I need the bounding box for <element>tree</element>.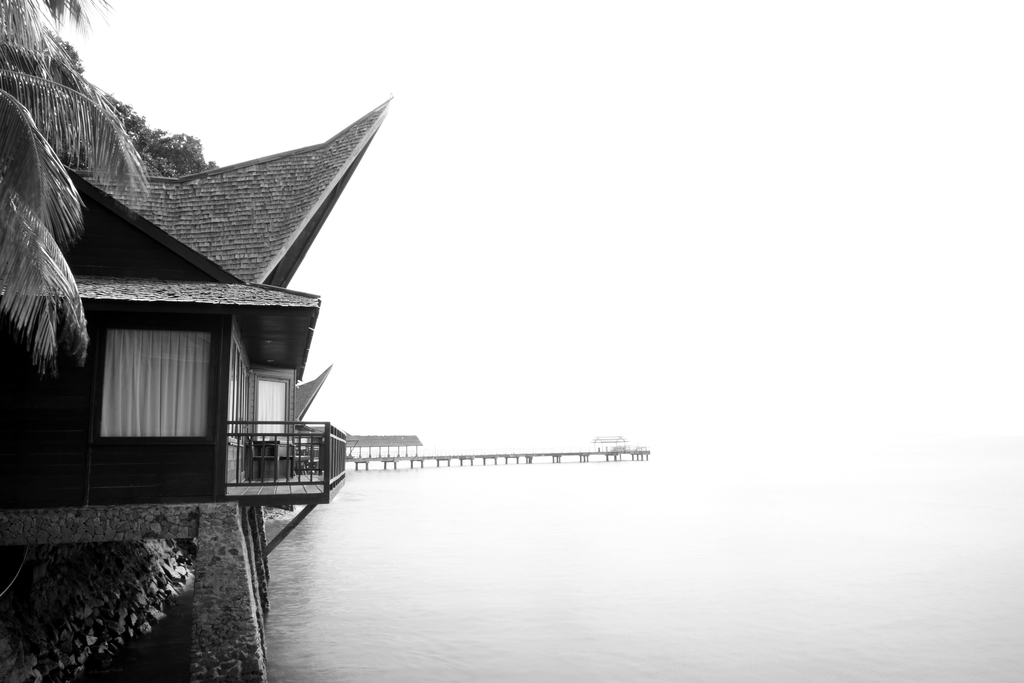
Here it is: pyautogui.locateOnScreen(99, 90, 216, 188).
